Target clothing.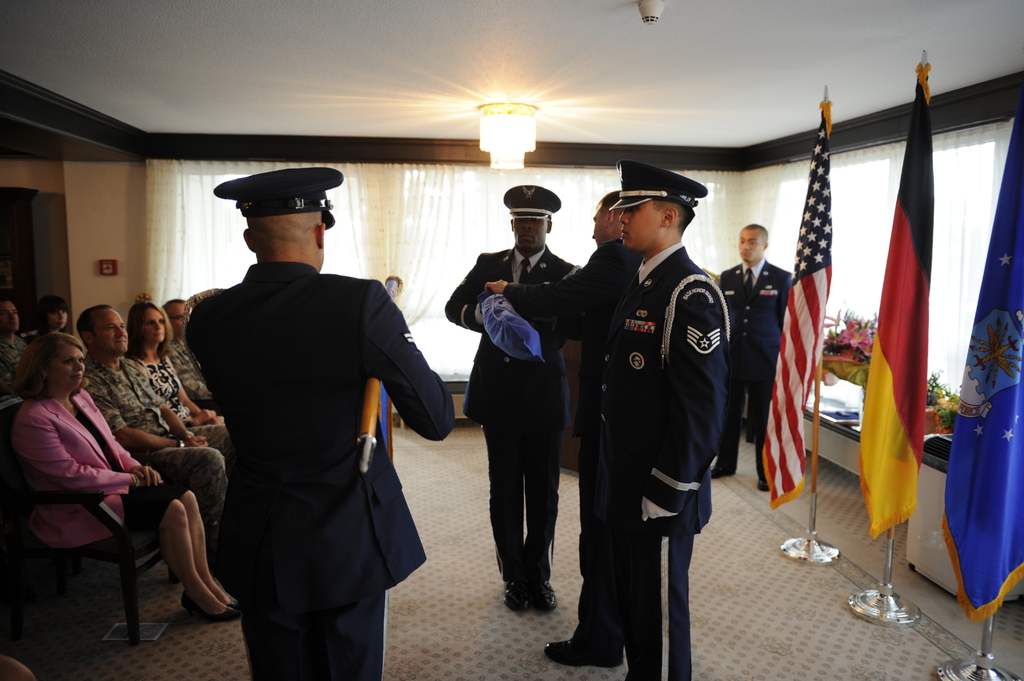
Target region: pyautogui.locateOnScreen(10, 402, 192, 541).
